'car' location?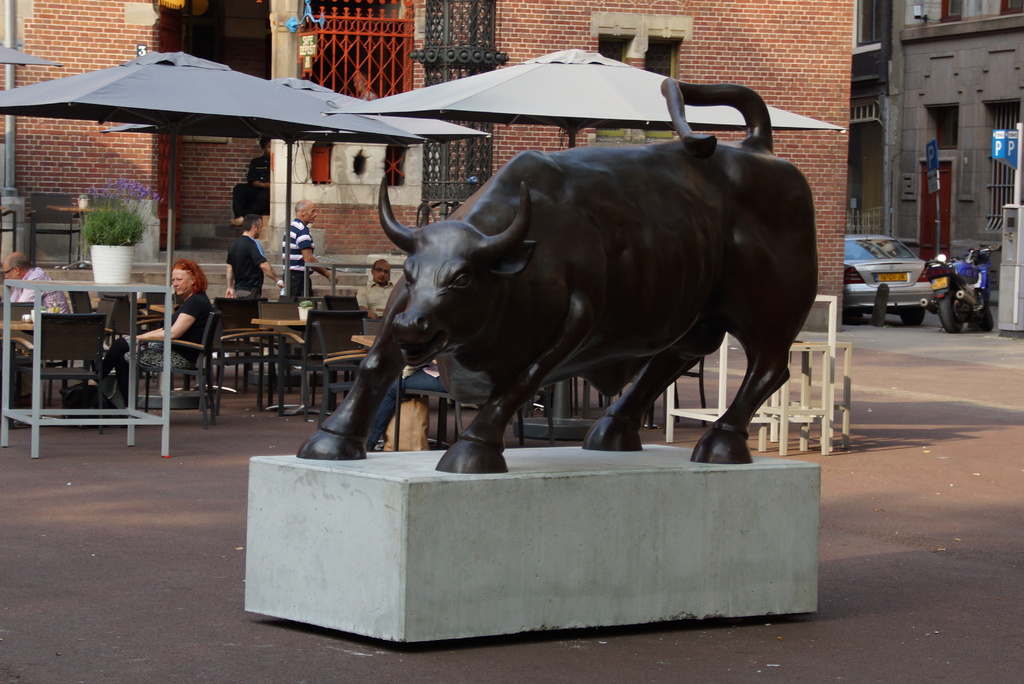
BBox(843, 231, 937, 328)
